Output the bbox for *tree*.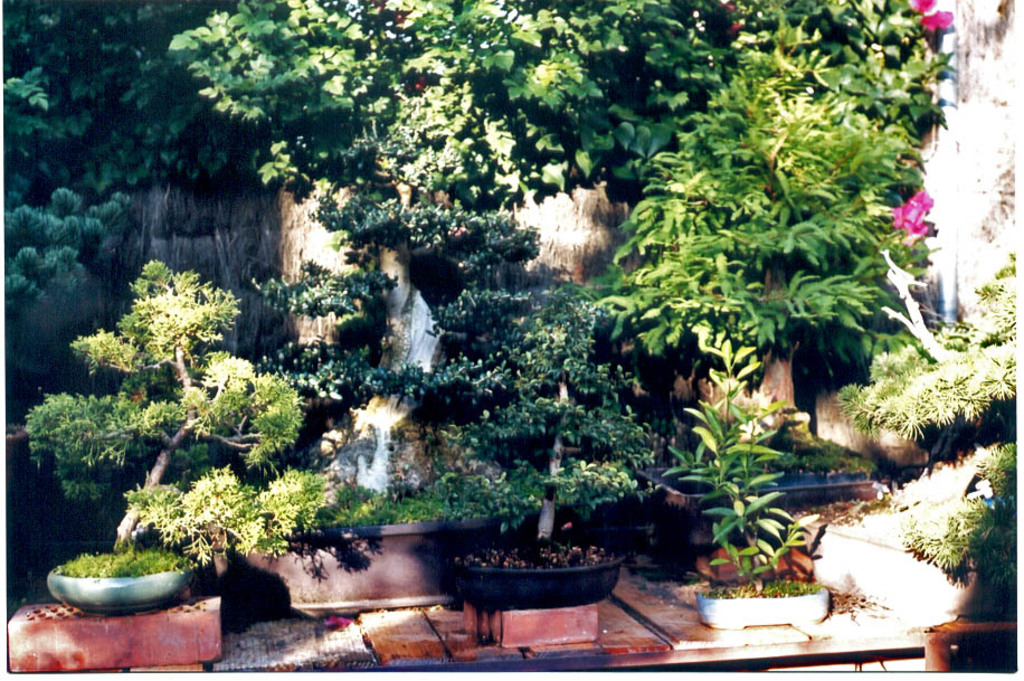
<bbox>22, 253, 338, 567</bbox>.
